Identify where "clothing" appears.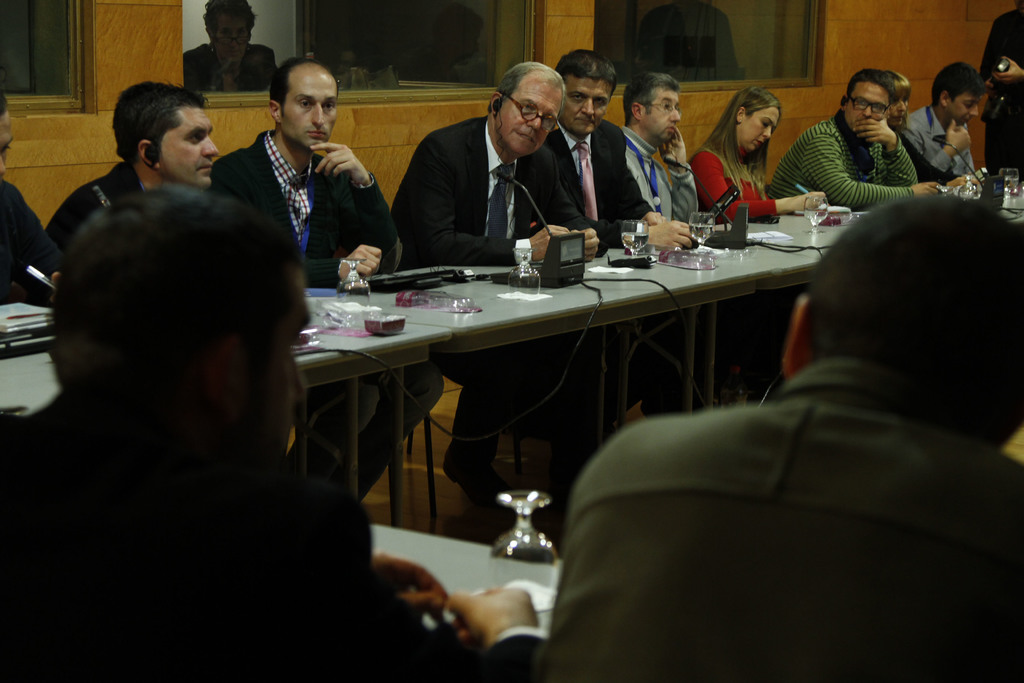
Appears at rect(897, 96, 968, 184).
